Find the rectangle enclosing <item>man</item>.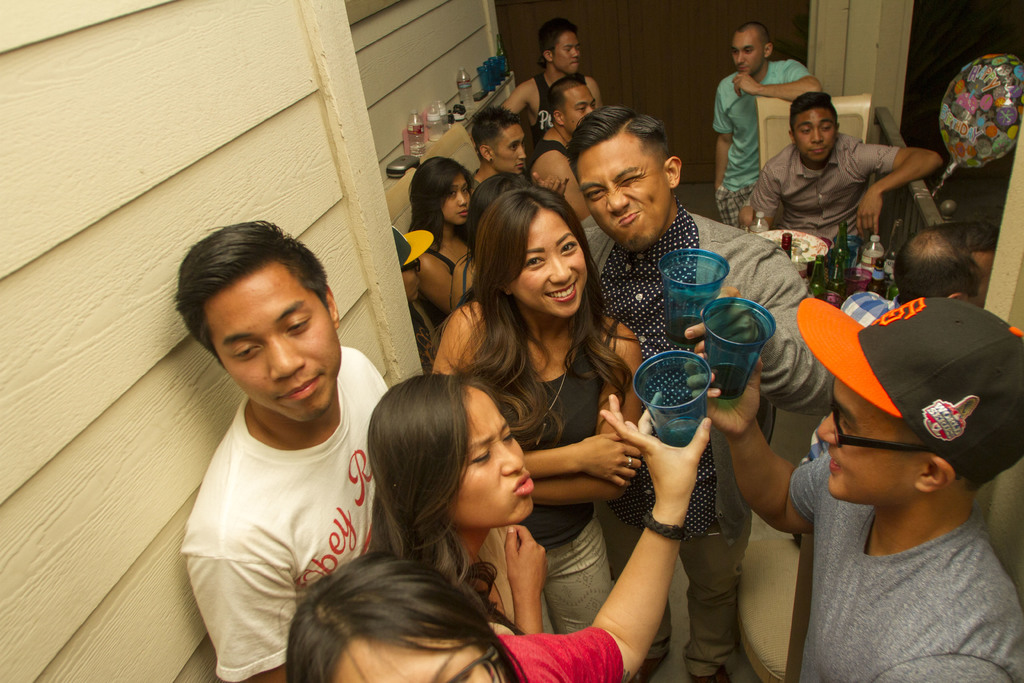
detection(174, 215, 390, 682).
